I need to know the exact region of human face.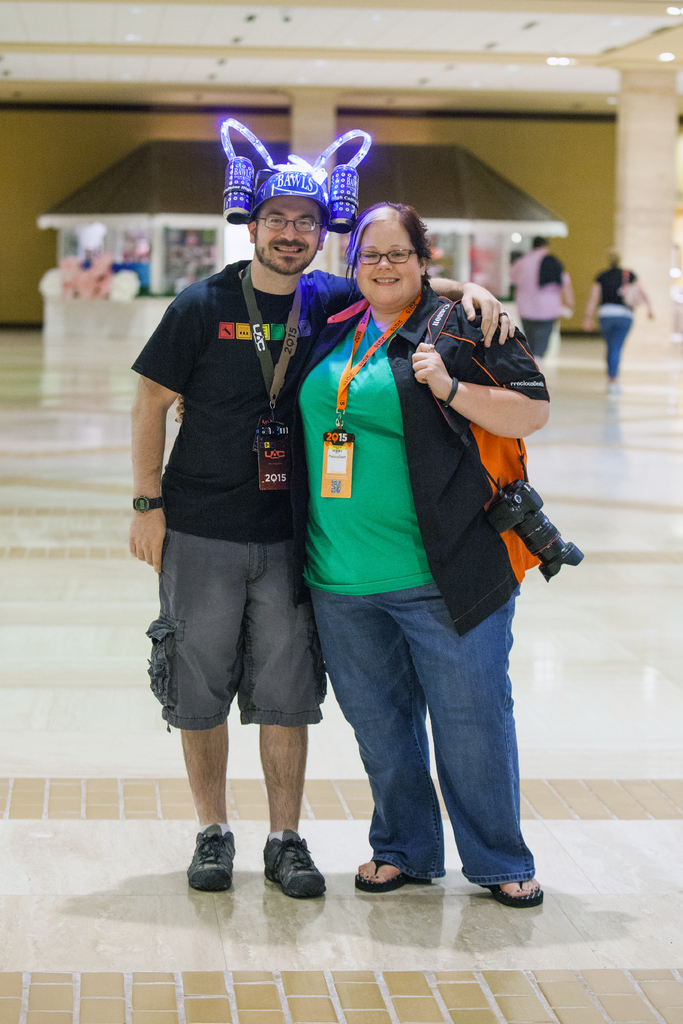
Region: bbox=[255, 192, 325, 276].
